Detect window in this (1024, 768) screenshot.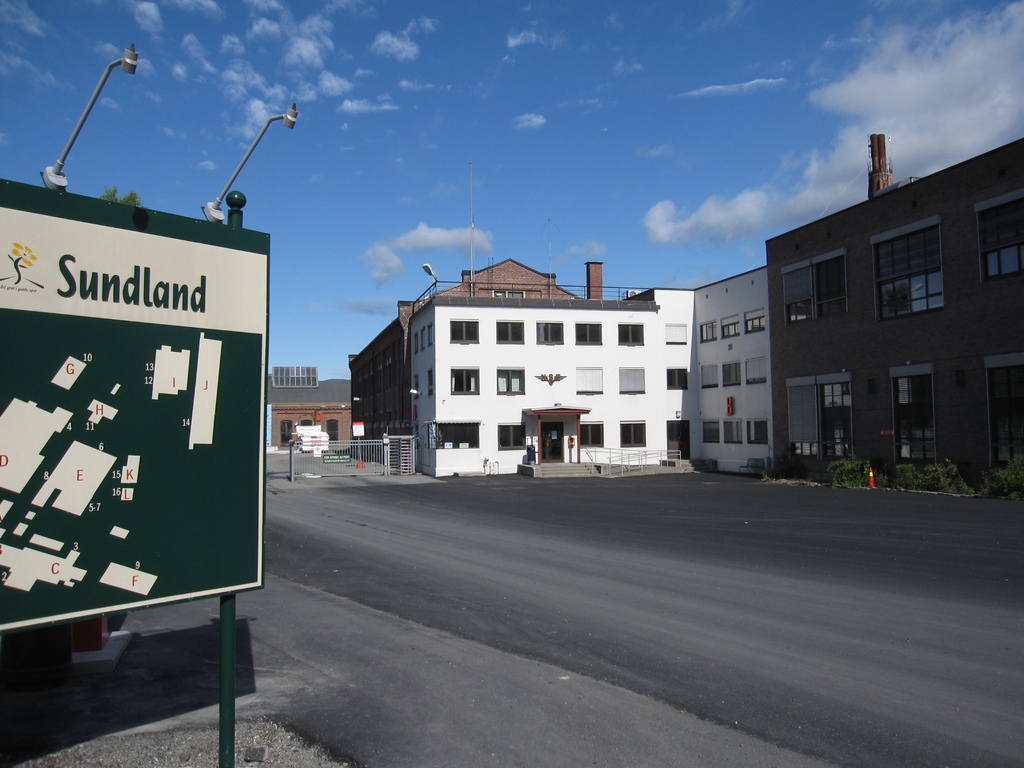
Detection: [326,418,340,445].
